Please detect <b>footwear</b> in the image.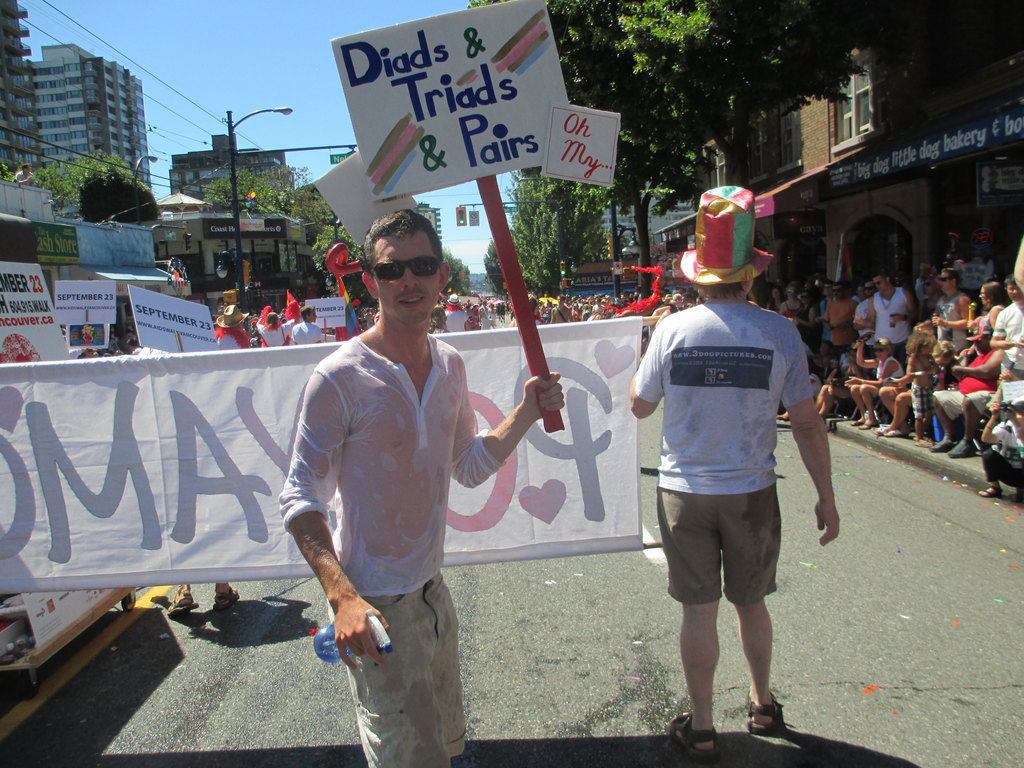
BBox(876, 426, 890, 433).
